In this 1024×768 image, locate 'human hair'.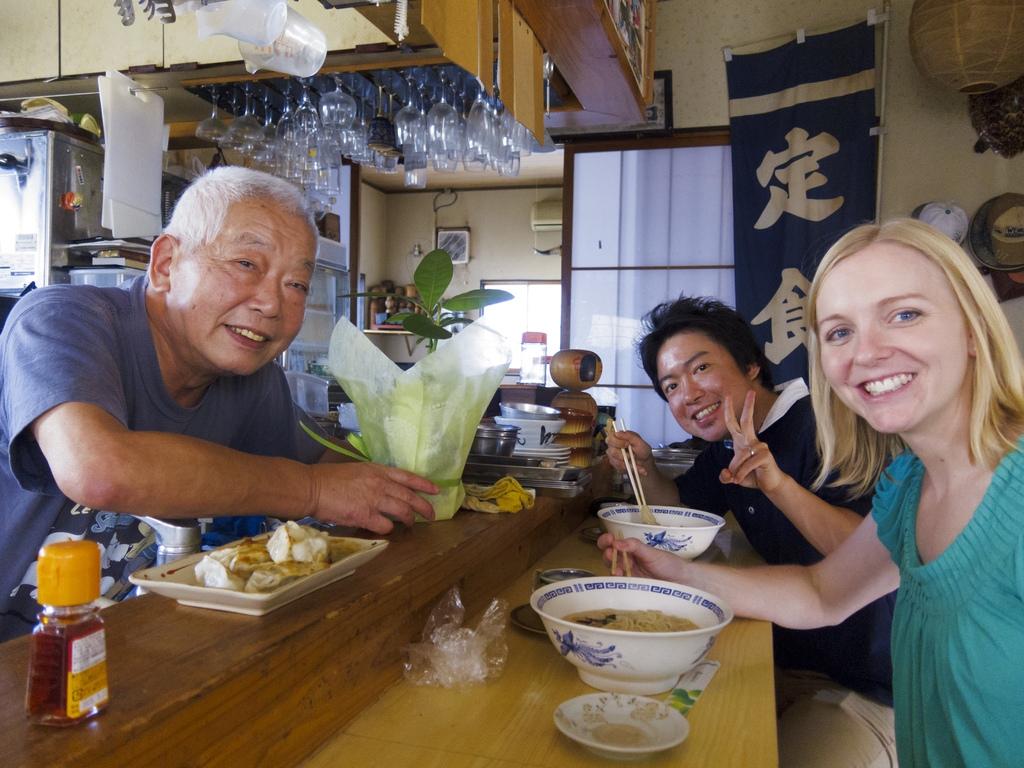
Bounding box: {"left": 806, "top": 219, "right": 1023, "bottom": 504}.
